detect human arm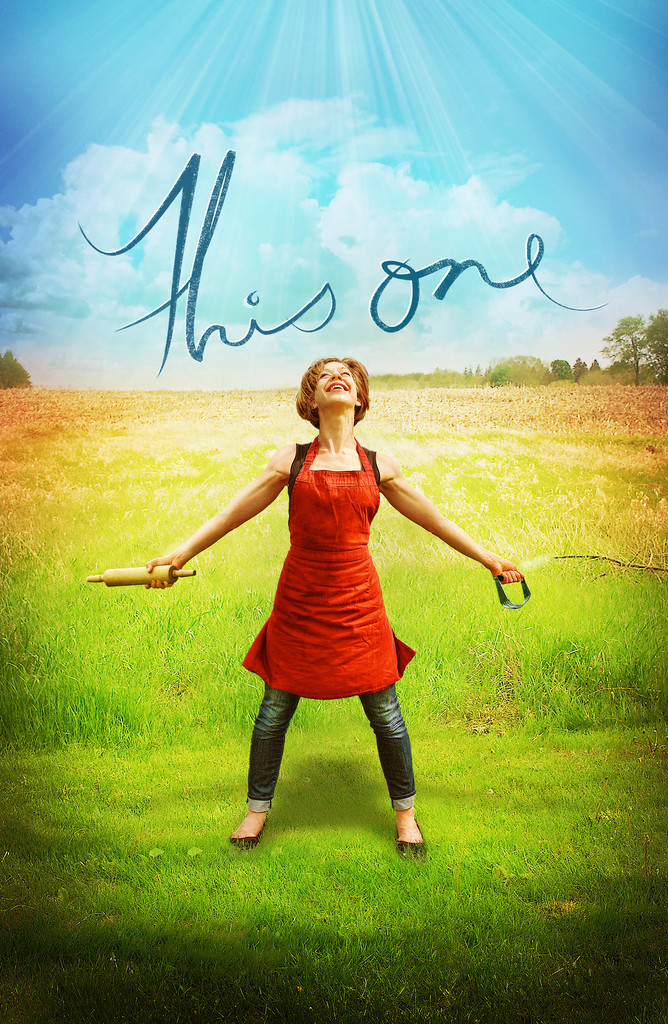
[141,438,288,599]
